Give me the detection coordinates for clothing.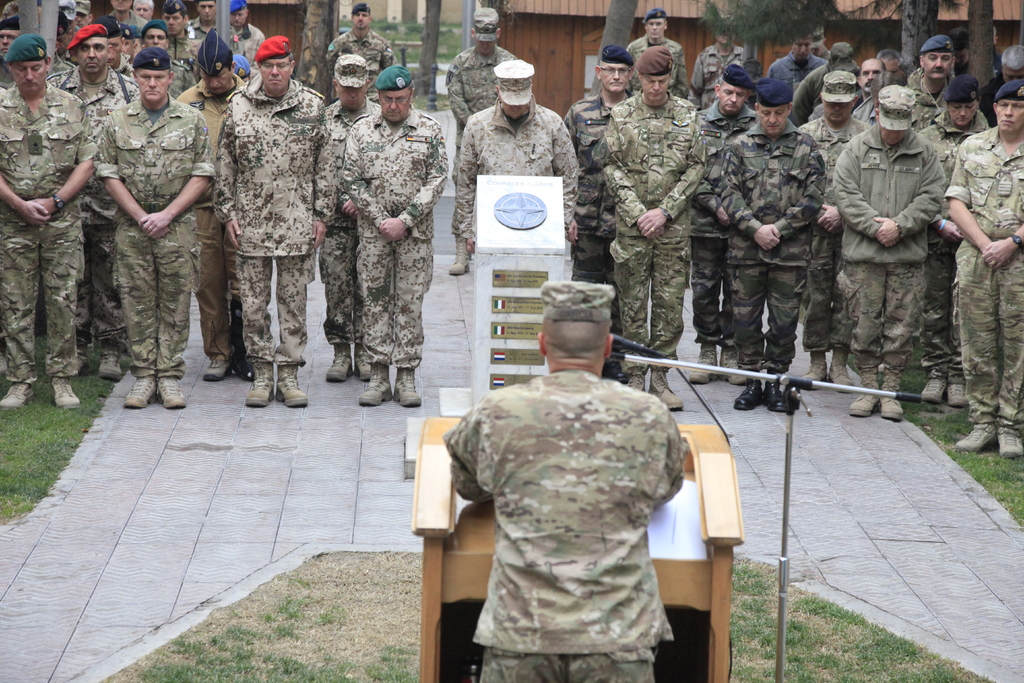
593 88 708 366.
